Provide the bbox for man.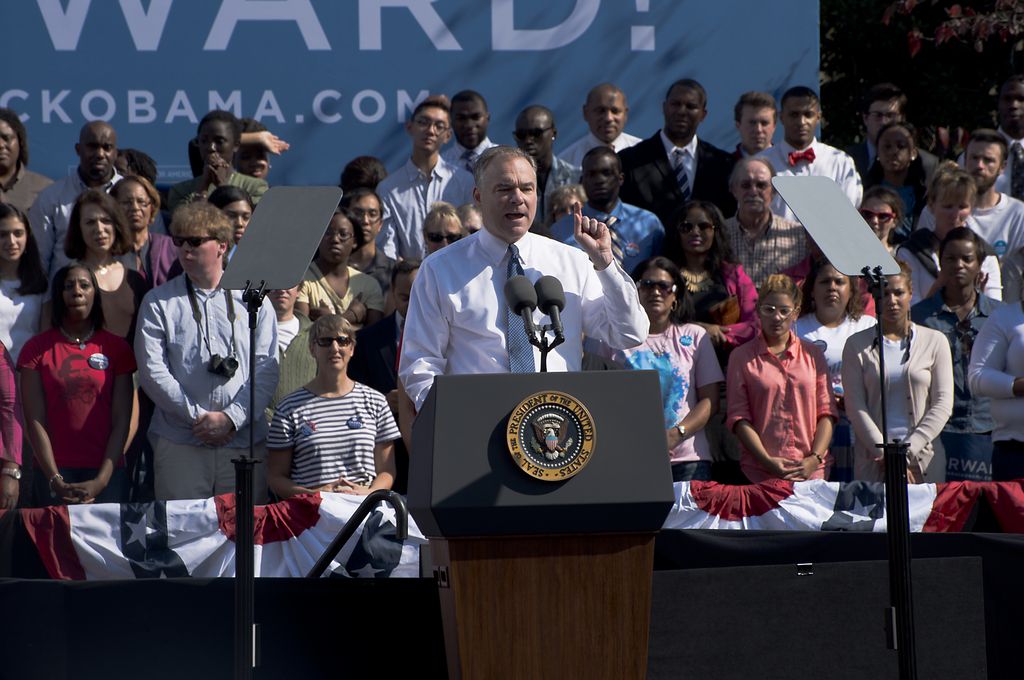
select_region(135, 199, 280, 506).
